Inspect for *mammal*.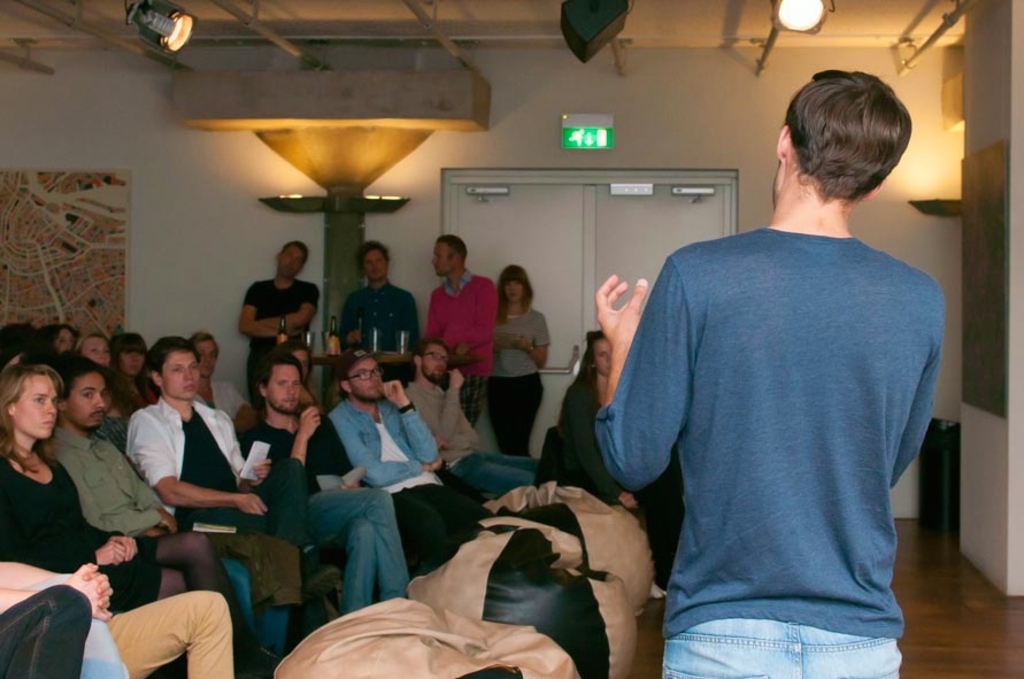
Inspection: (x1=237, y1=354, x2=428, y2=604).
